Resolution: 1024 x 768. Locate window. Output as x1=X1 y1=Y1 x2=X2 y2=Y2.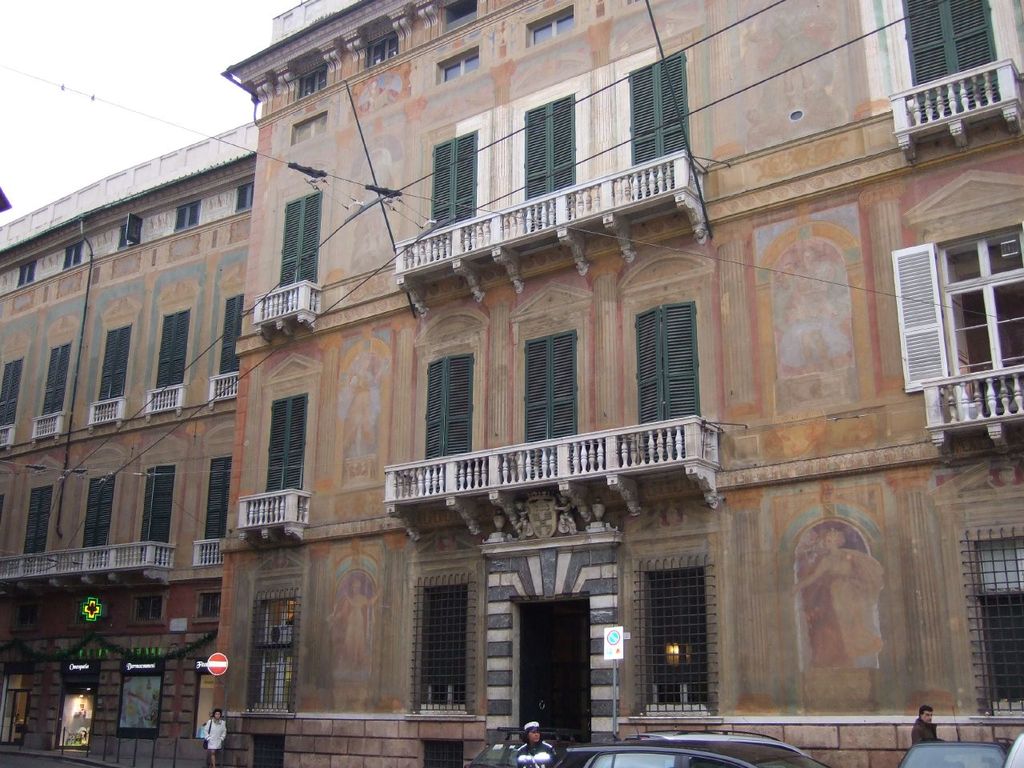
x1=626 y1=47 x2=697 y2=170.
